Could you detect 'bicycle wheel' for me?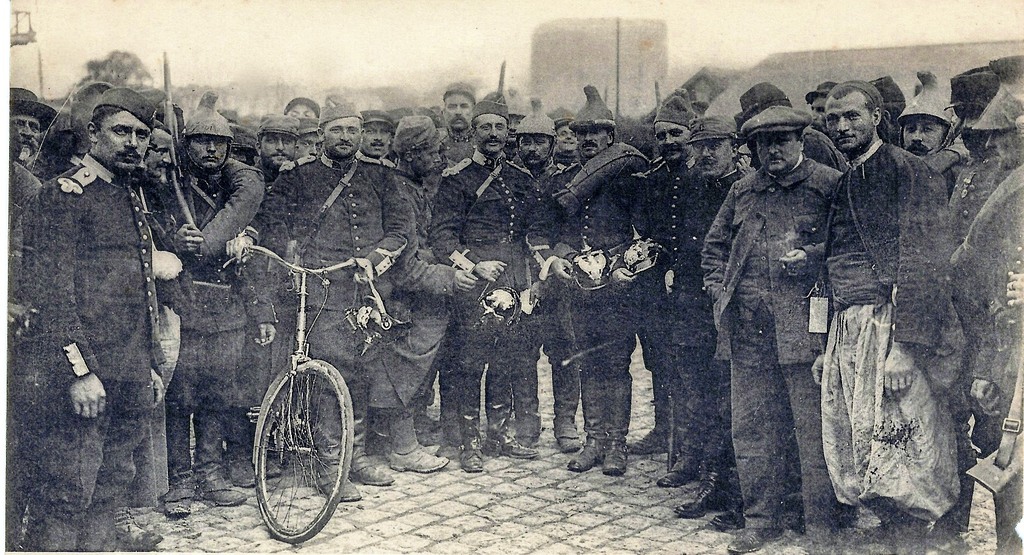
Detection result: crop(246, 337, 340, 539).
